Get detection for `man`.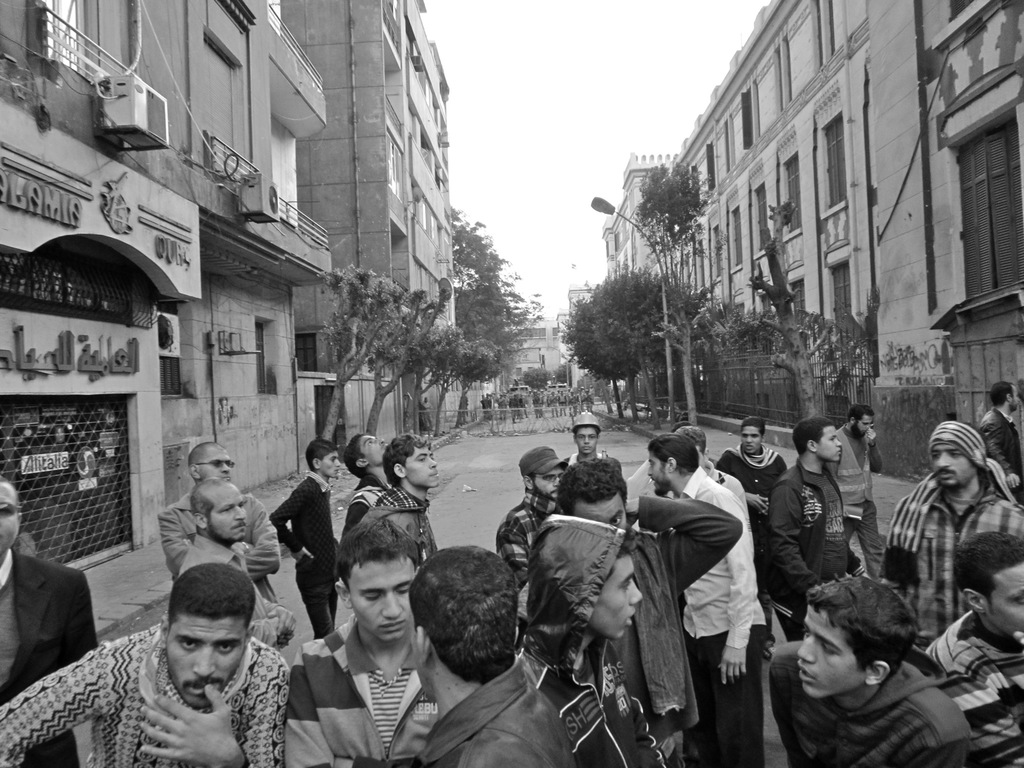
Detection: {"x1": 402, "y1": 540, "x2": 579, "y2": 767}.
